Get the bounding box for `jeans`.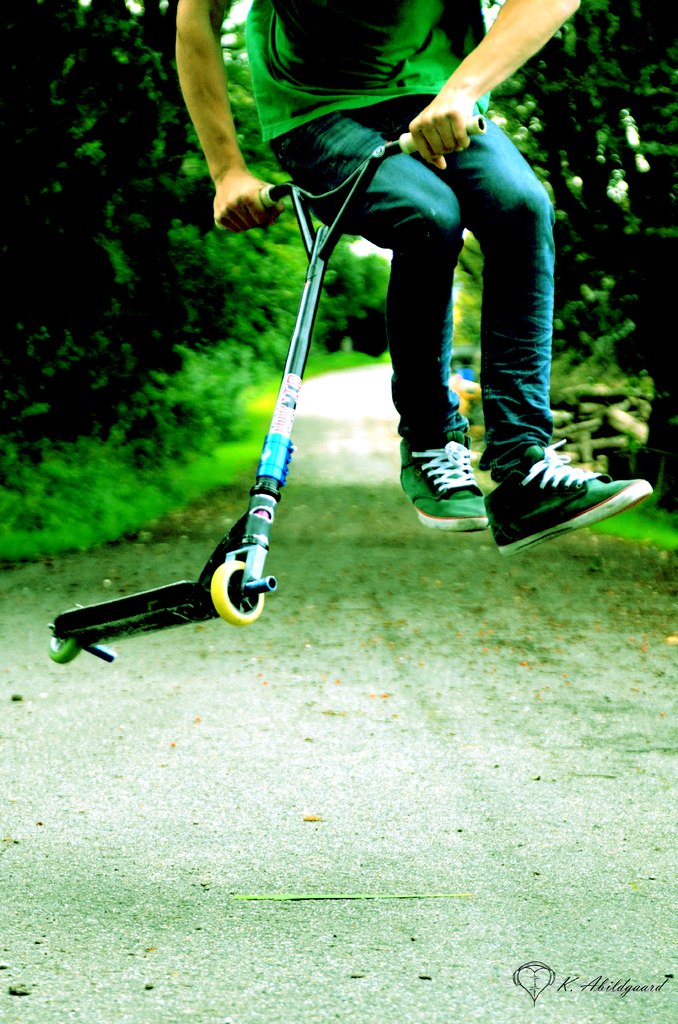
region(337, 135, 594, 529).
